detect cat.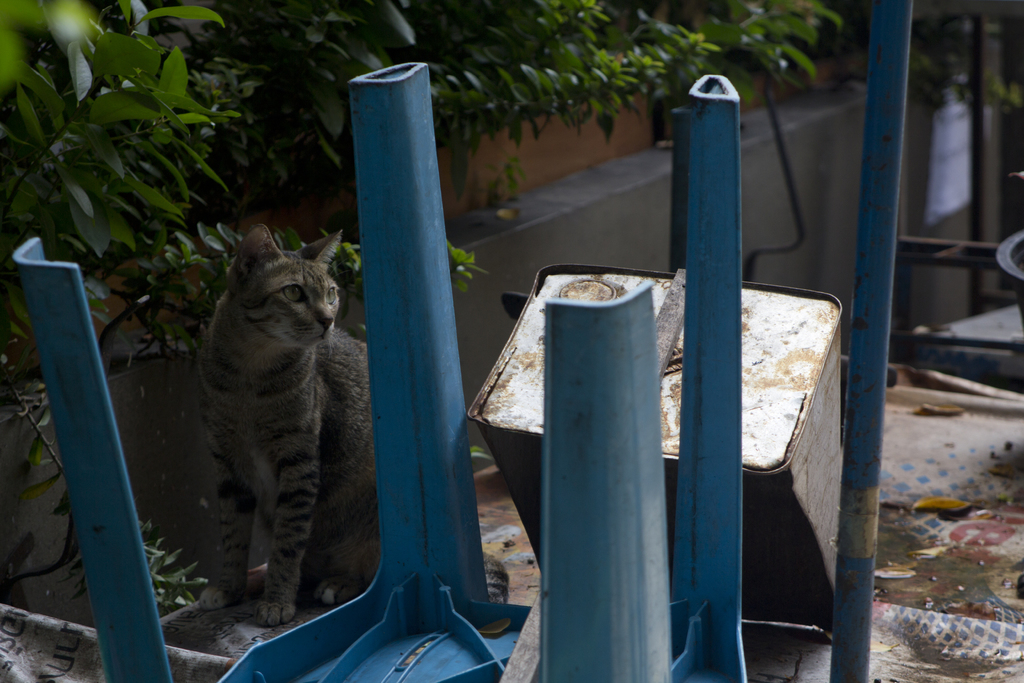
Detected at left=186, top=222, right=515, bottom=627.
